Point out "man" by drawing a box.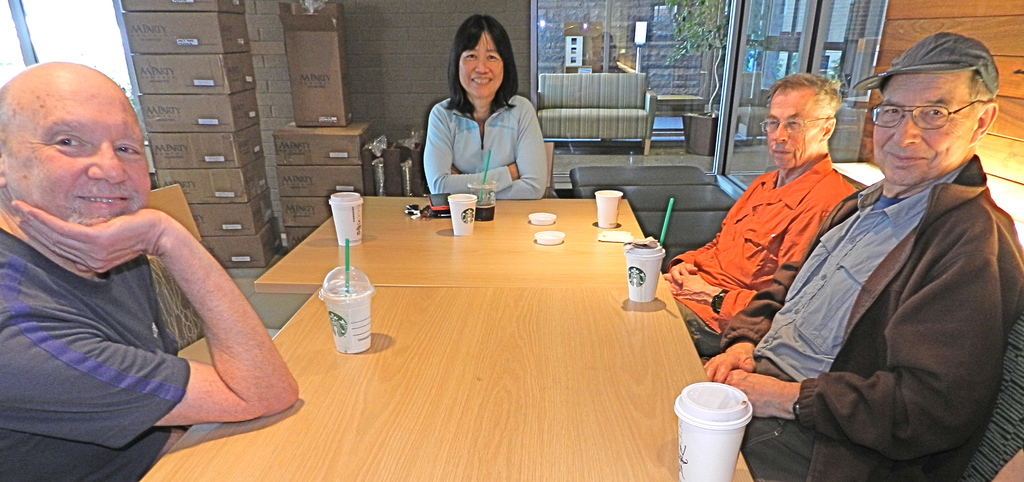
pyautogui.locateOnScreen(0, 66, 301, 481).
